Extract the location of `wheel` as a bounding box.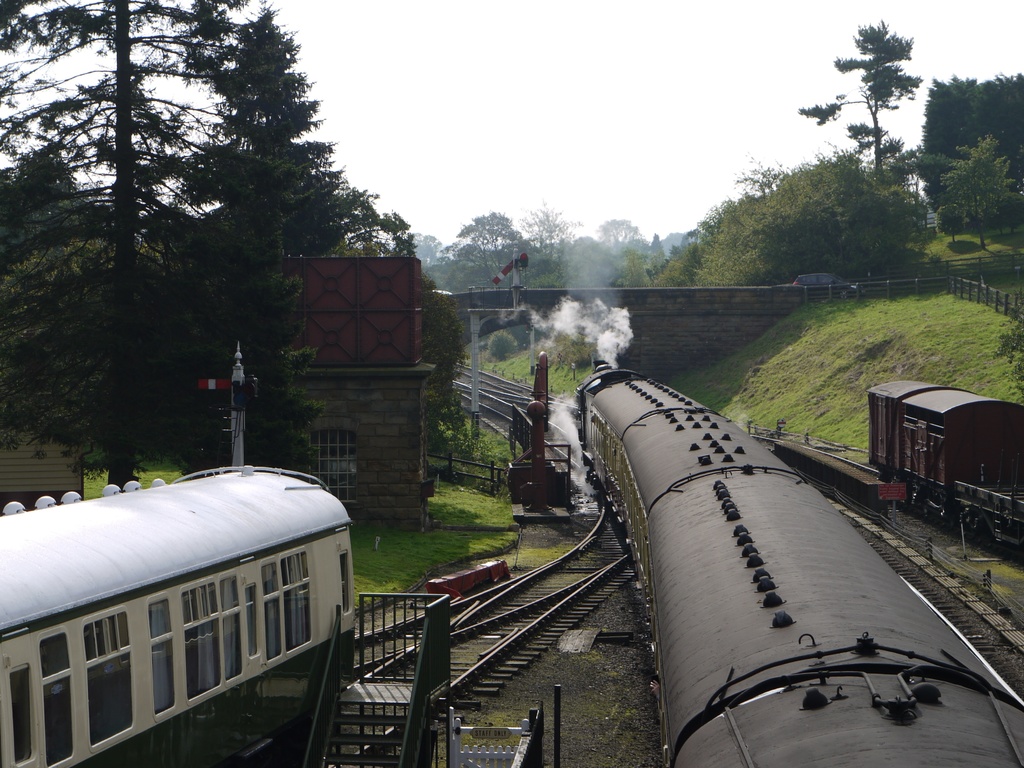
locate(951, 519, 956, 527).
